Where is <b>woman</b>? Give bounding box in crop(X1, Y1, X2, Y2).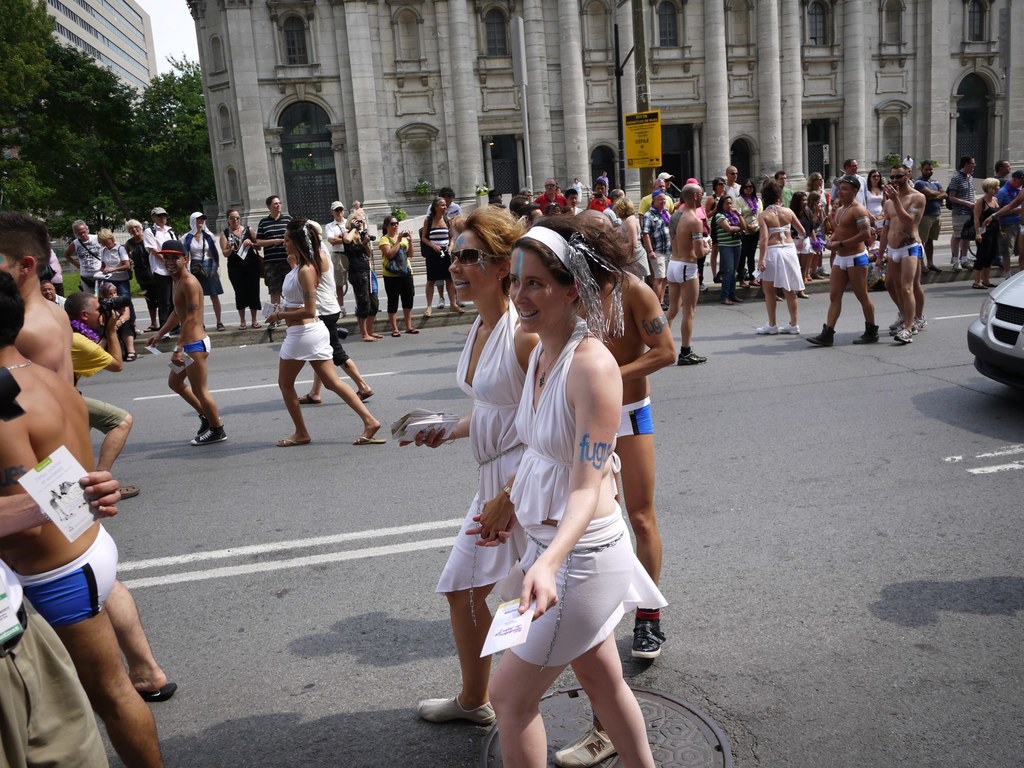
crop(216, 213, 264, 327).
